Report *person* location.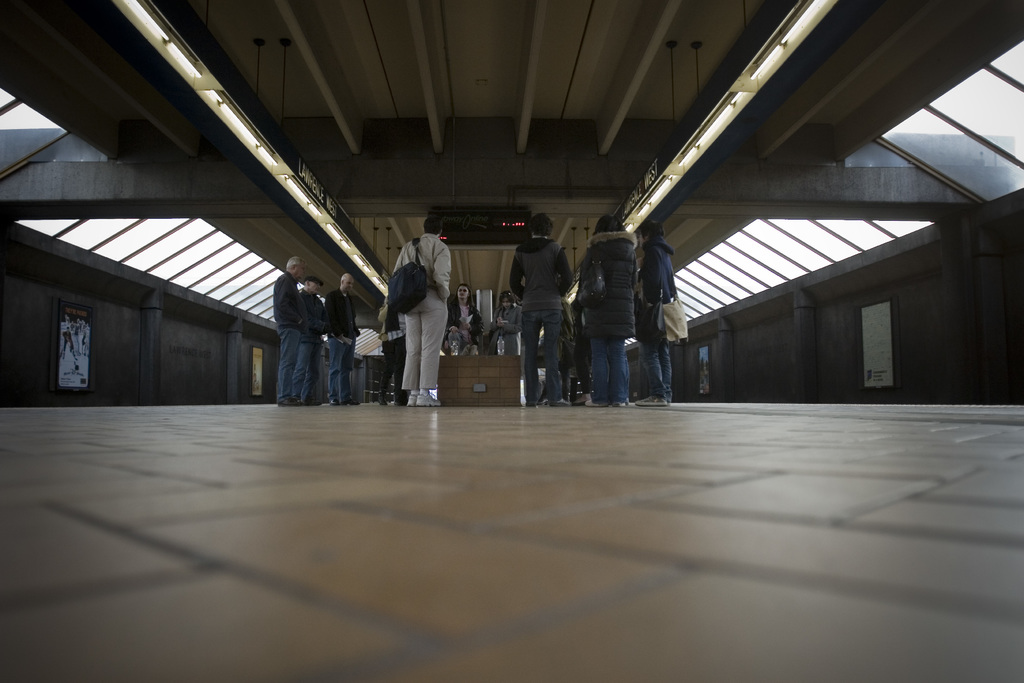
Report: detection(447, 284, 481, 355).
